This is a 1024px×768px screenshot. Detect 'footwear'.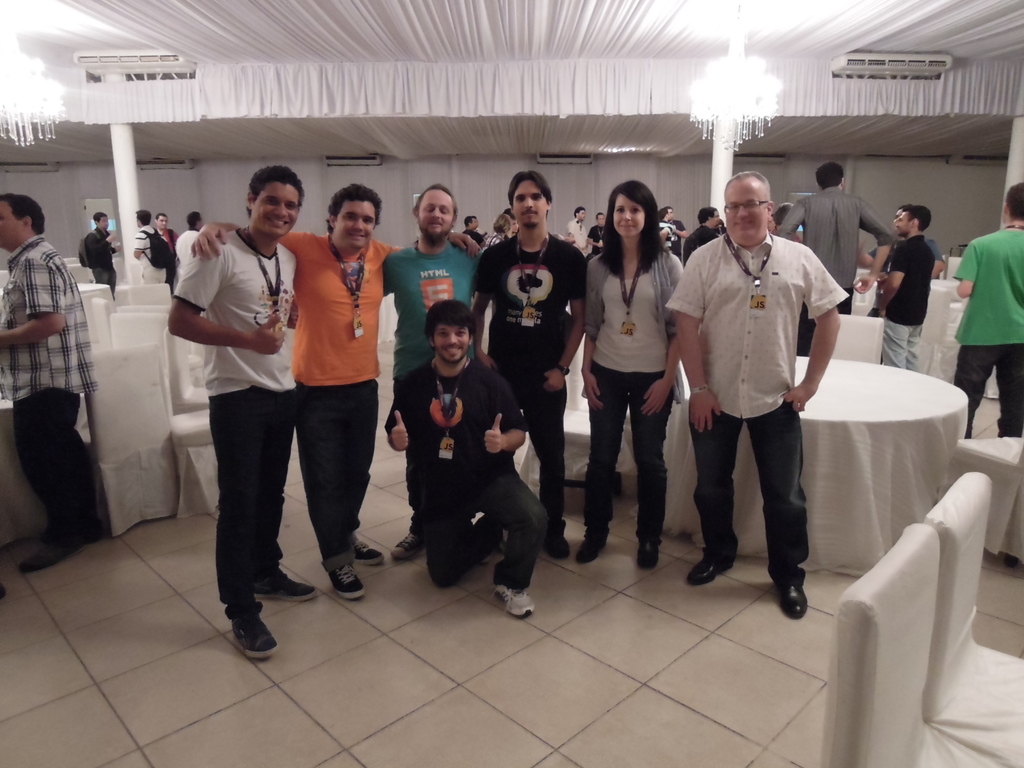
<region>490, 585, 538, 621</region>.
